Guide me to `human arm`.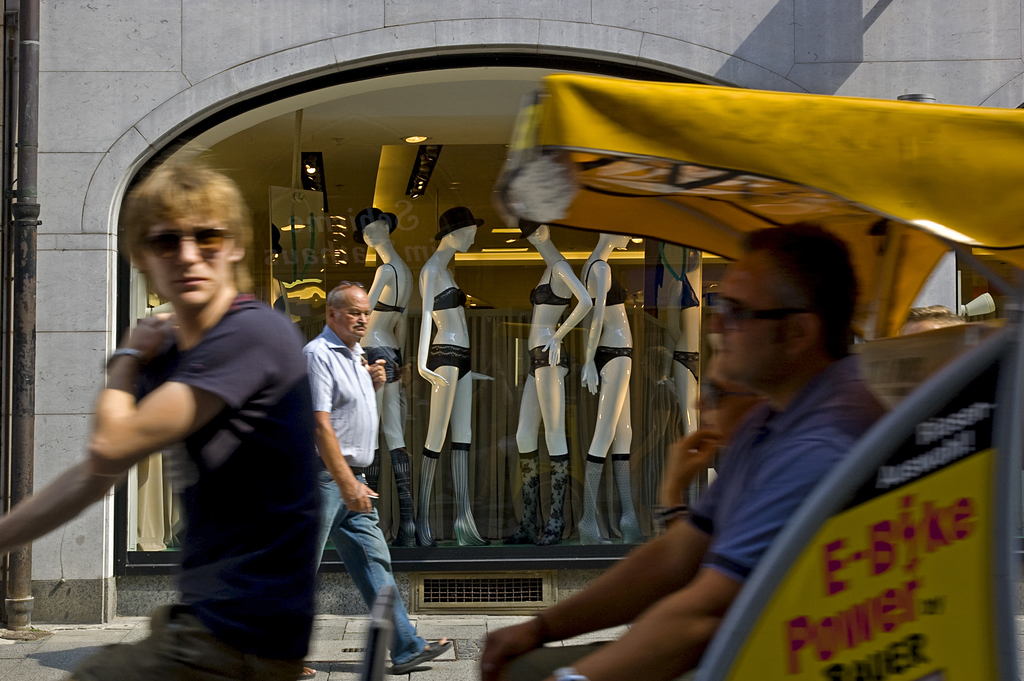
Guidance: crop(545, 439, 849, 680).
